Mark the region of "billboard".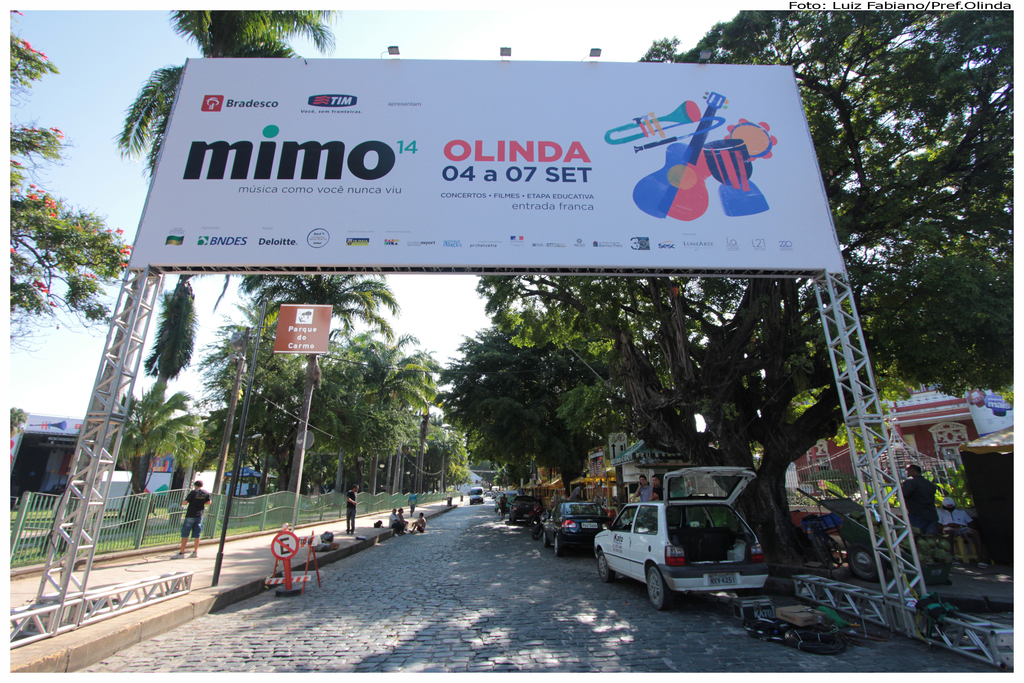
Region: {"left": 275, "top": 304, "right": 330, "bottom": 353}.
